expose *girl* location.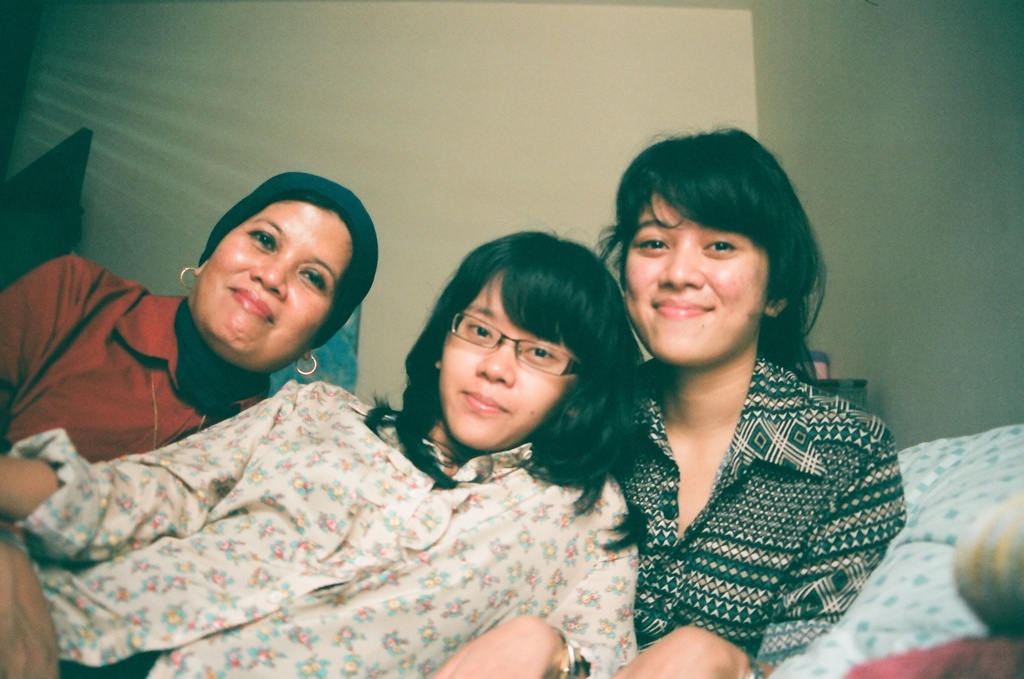
Exposed at crop(557, 120, 902, 671).
